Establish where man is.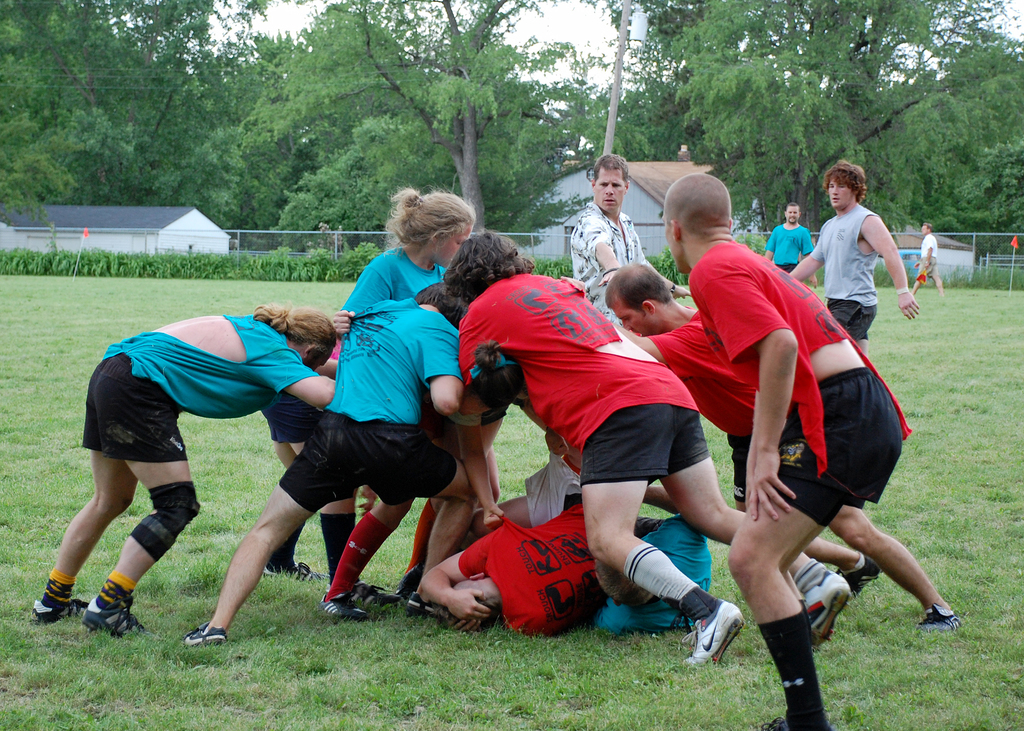
Established at x1=571 y1=153 x2=696 y2=335.
